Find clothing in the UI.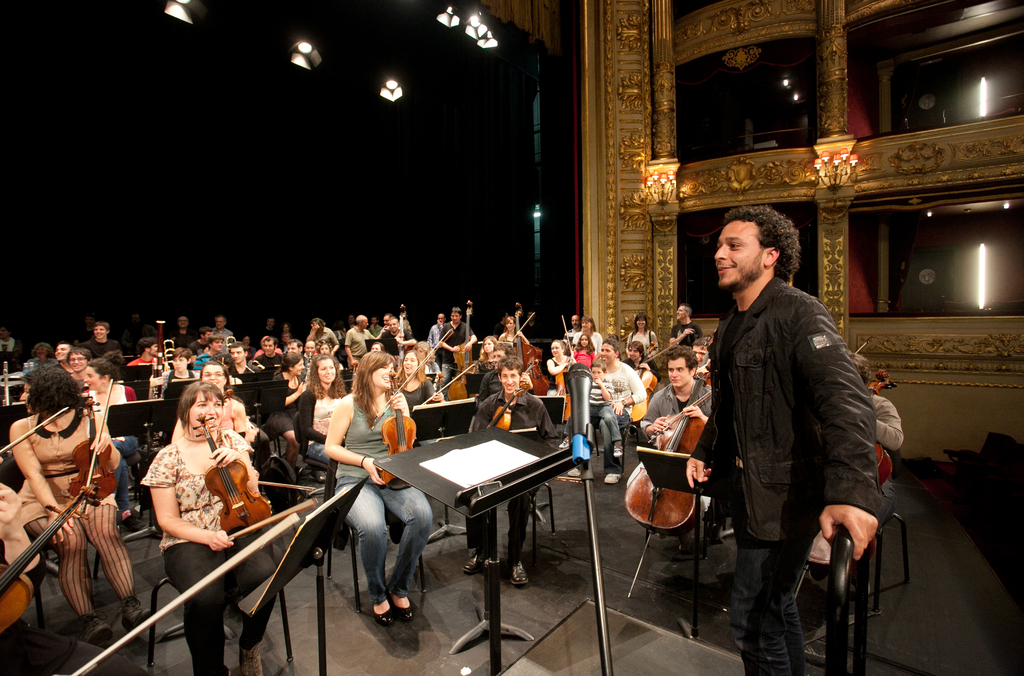
UI element at (297,386,339,493).
